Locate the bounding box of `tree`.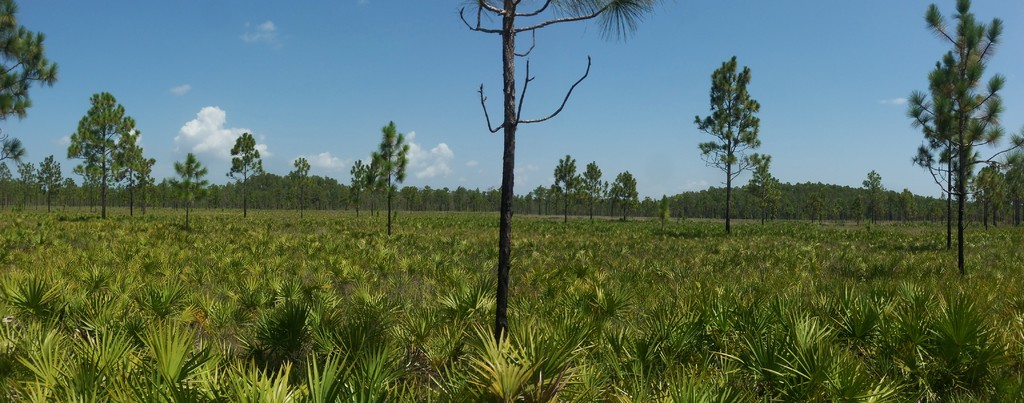
Bounding box: {"x1": 229, "y1": 125, "x2": 262, "y2": 211}.
